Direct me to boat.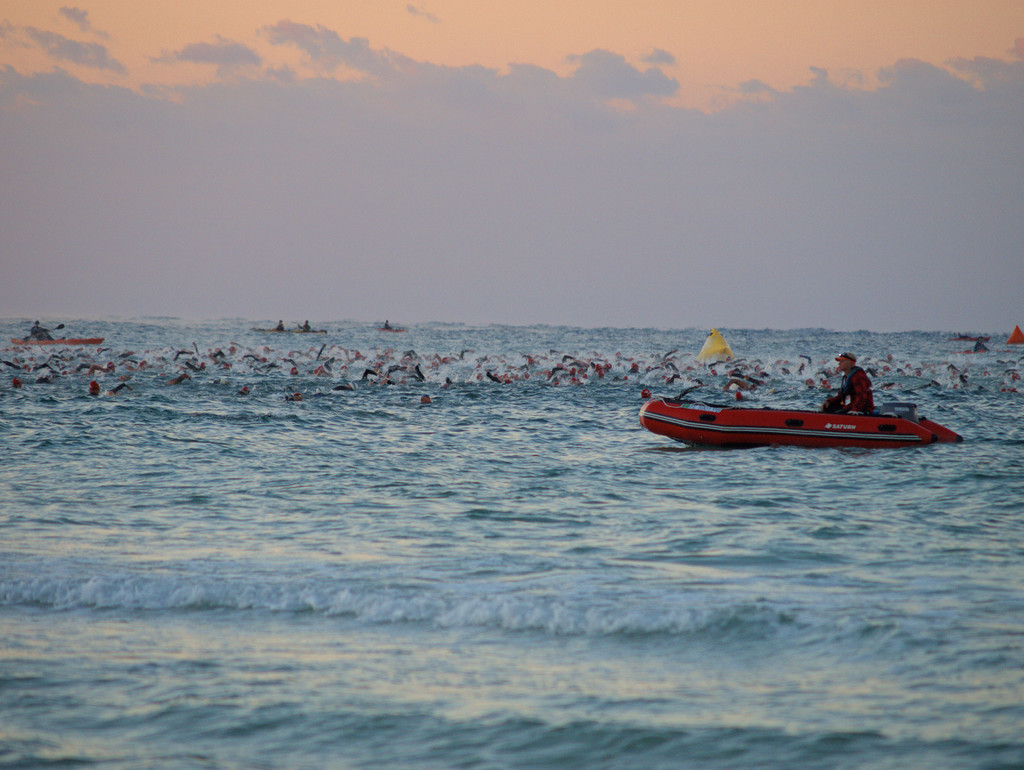
Direction: select_region(1004, 324, 1023, 349).
